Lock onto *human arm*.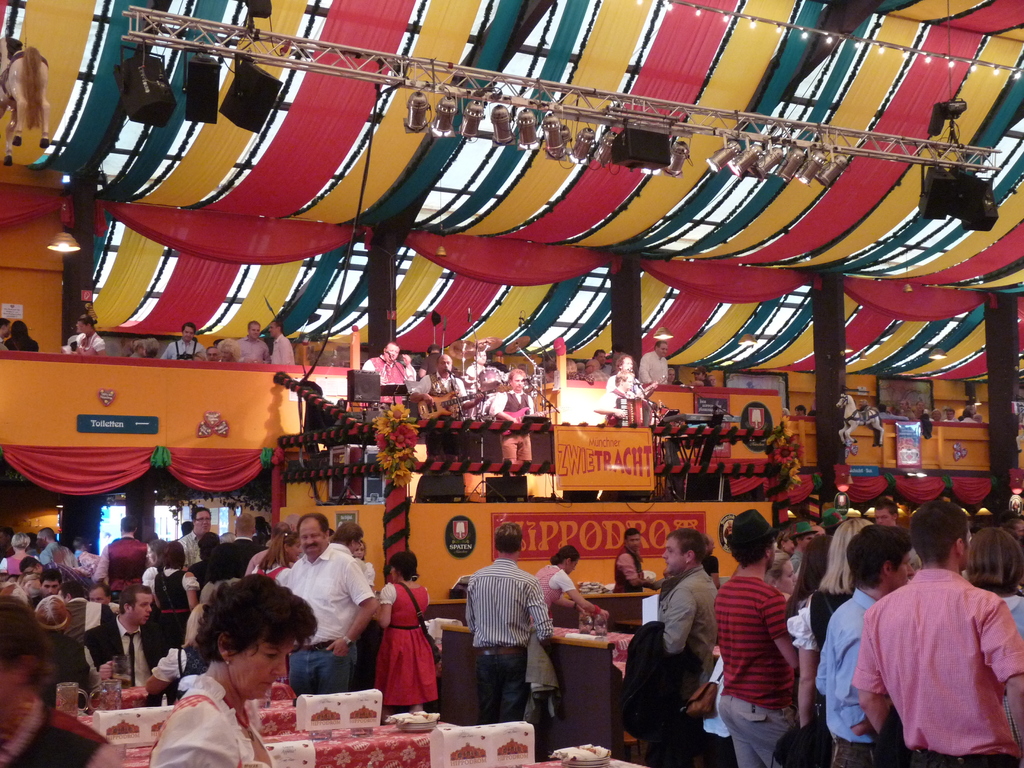
Locked: 568,584,609,618.
